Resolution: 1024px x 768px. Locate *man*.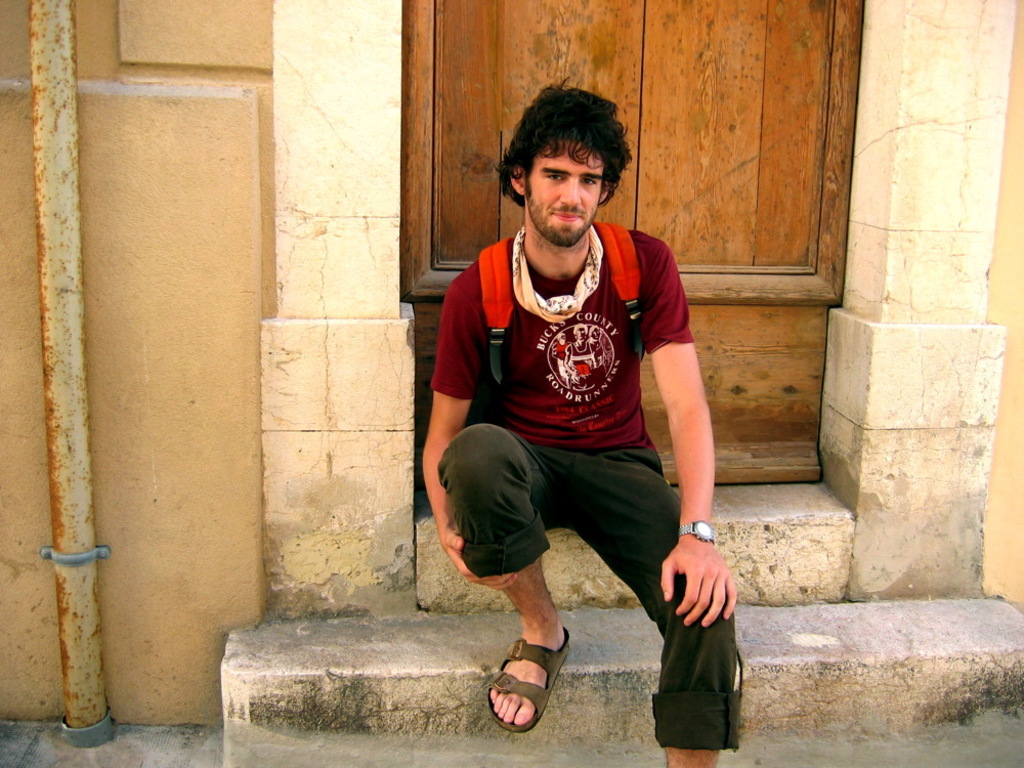
crop(421, 88, 737, 766).
